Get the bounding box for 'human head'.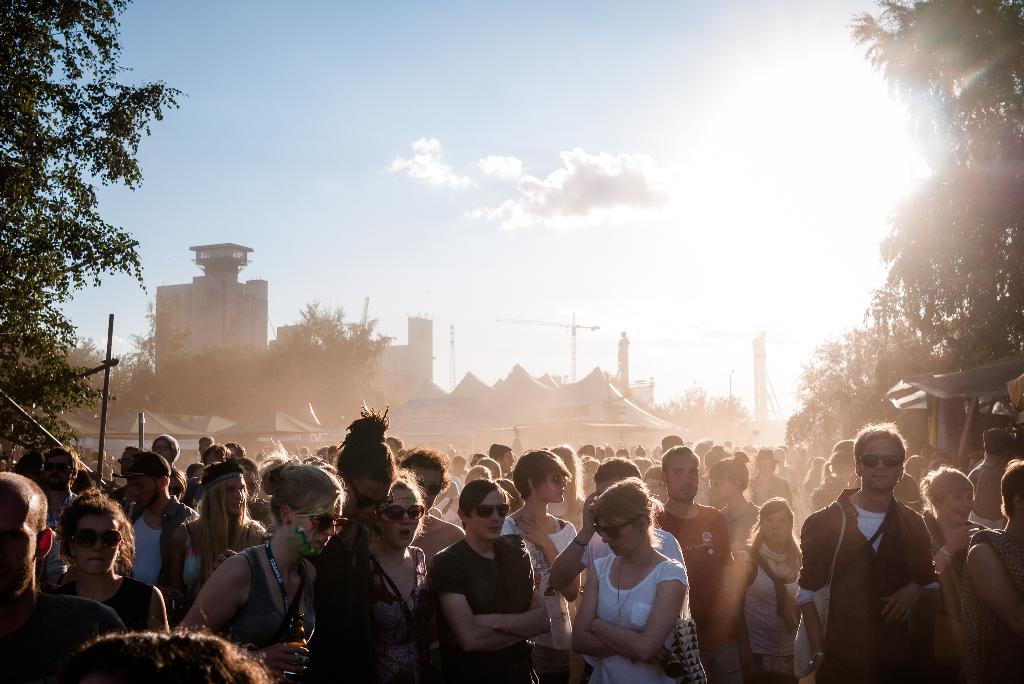
rect(0, 468, 52, 597).
